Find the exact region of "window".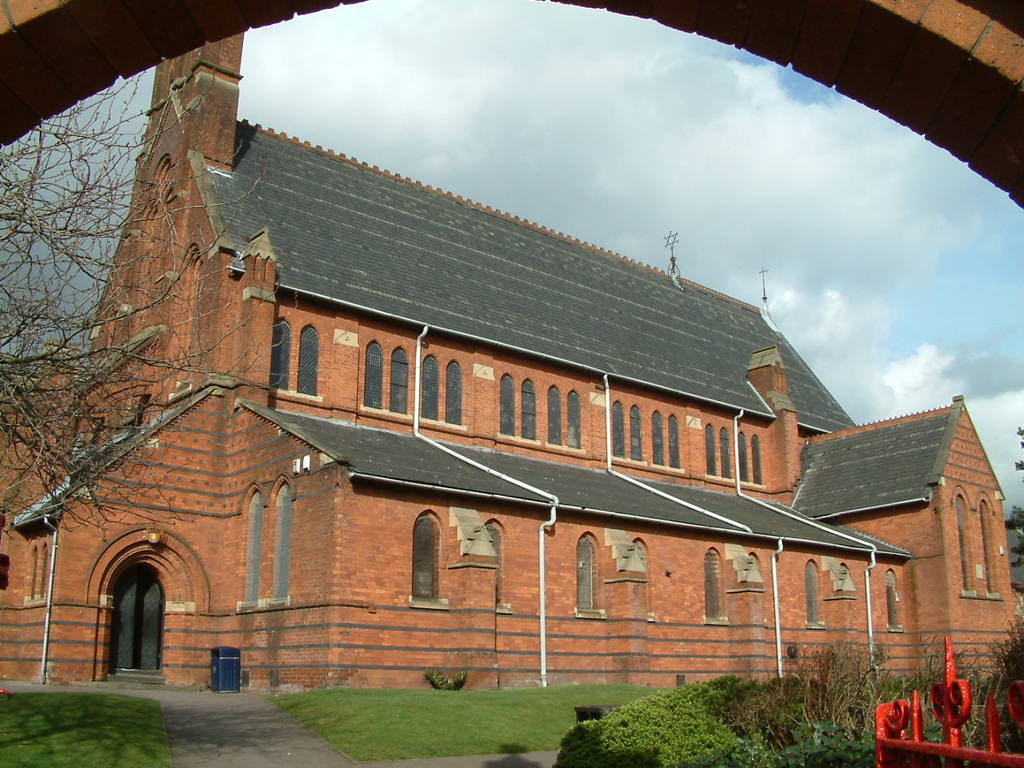
Exact region: <region>413, 506, 450, 610</region>.
